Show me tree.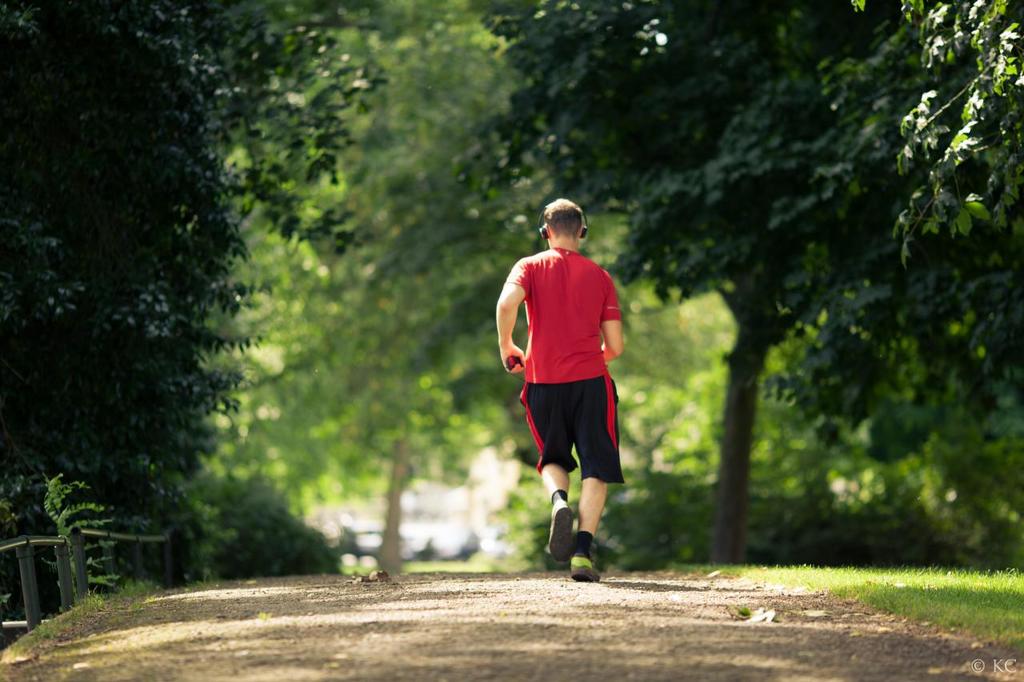
tree is here: l=869, t=0, r=1023, b=572.
